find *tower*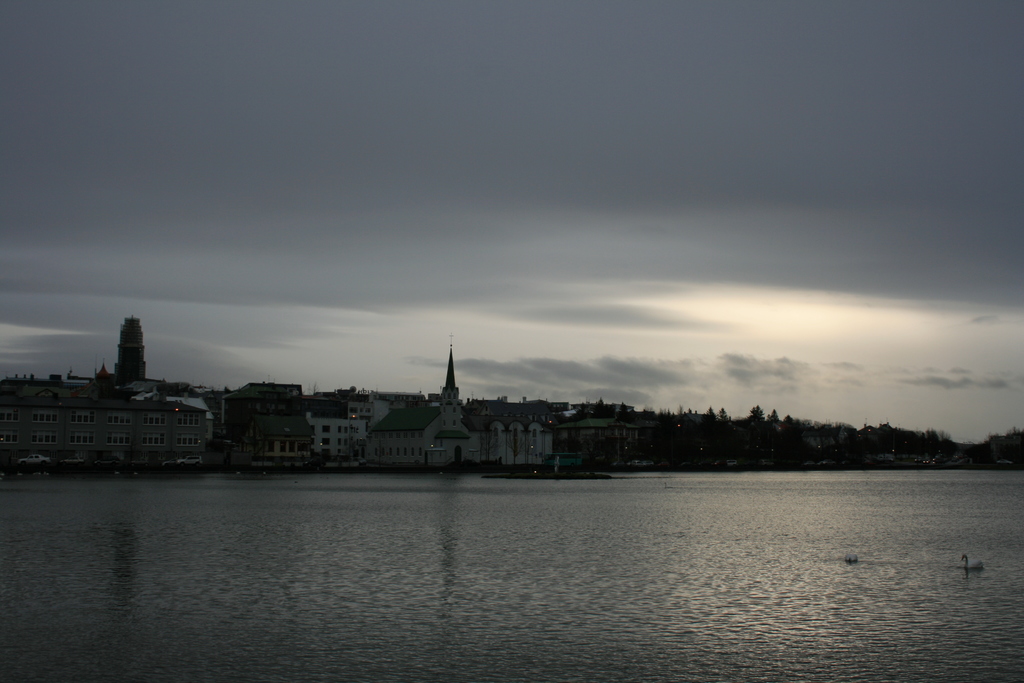
<region>115, 312, 145, 381</region>
